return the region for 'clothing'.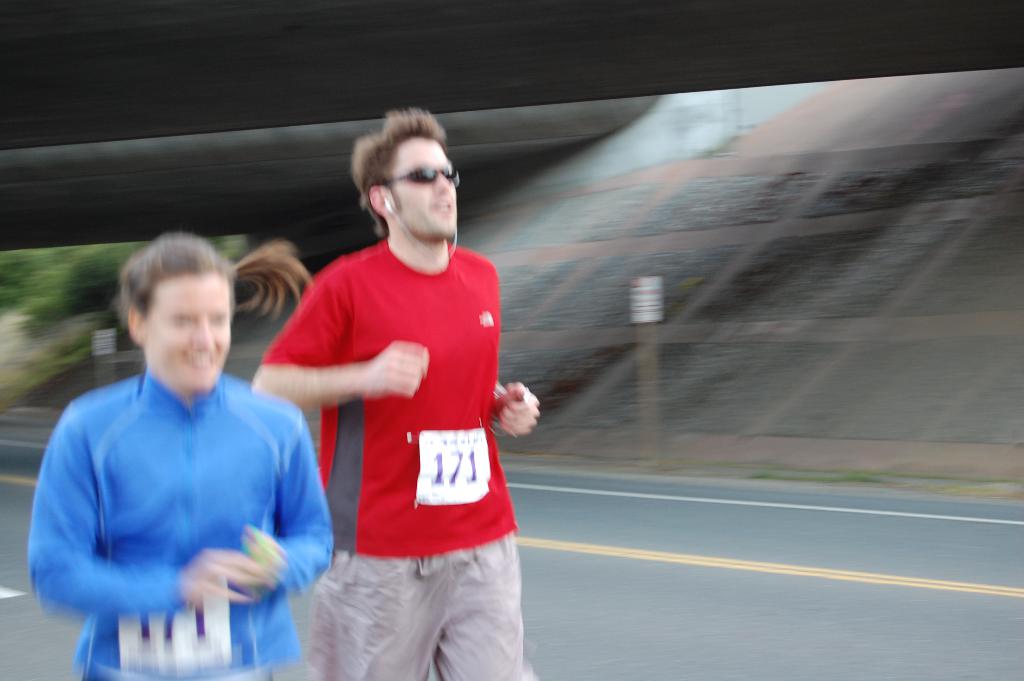
BBox(28, 363, 336, 680).
